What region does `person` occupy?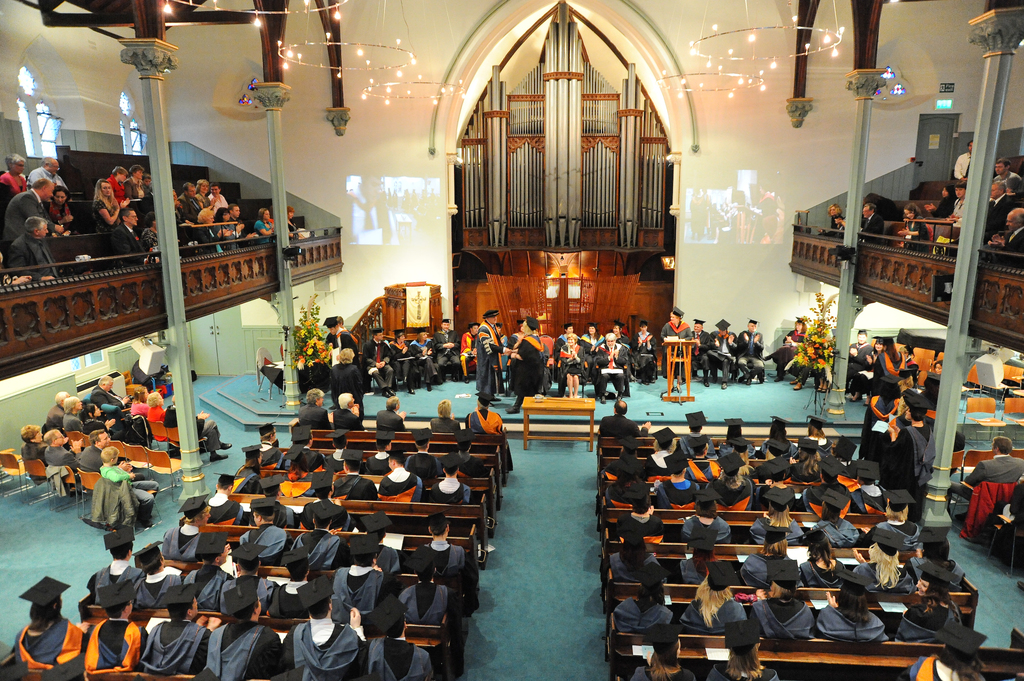
22 425 52 465.
